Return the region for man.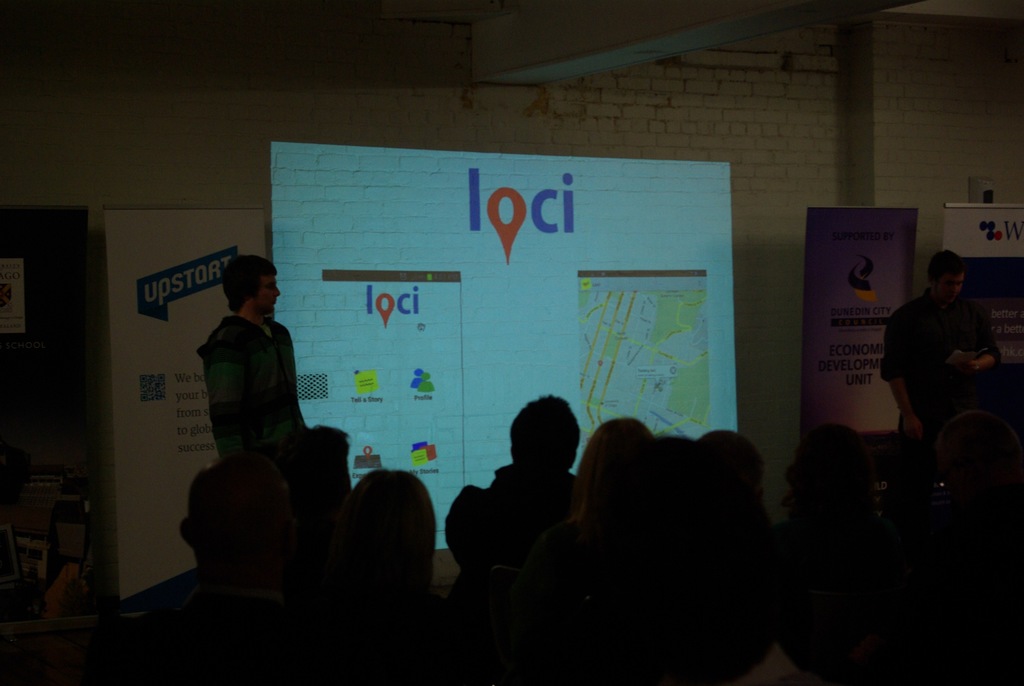
<region>890, 254, 1007, 448</region>.
